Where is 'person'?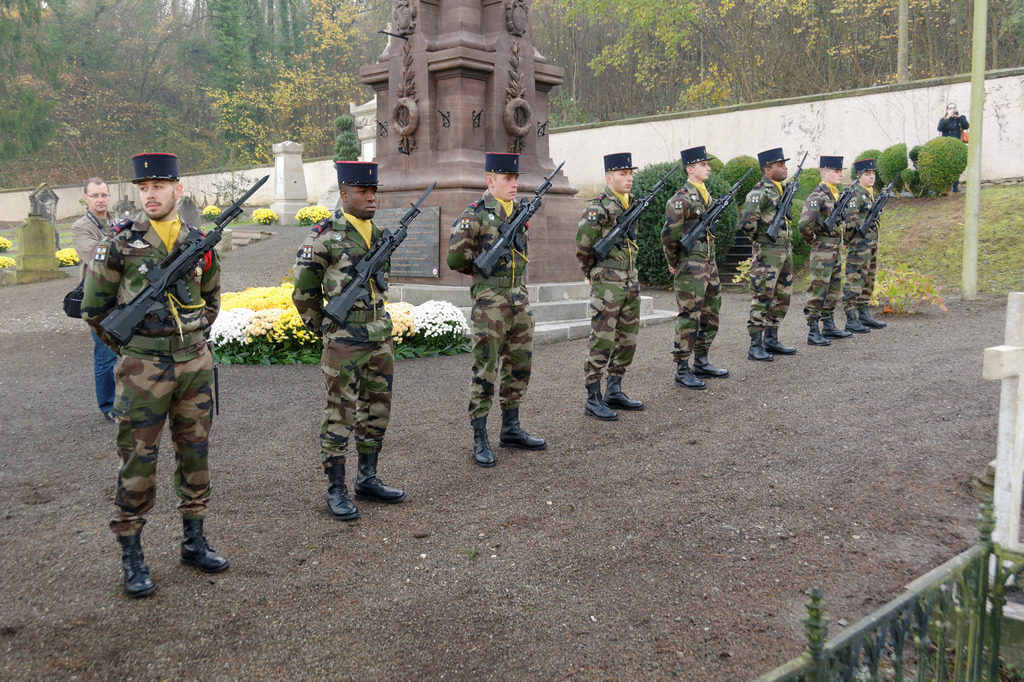
<box>798,157,851,344</box>.
